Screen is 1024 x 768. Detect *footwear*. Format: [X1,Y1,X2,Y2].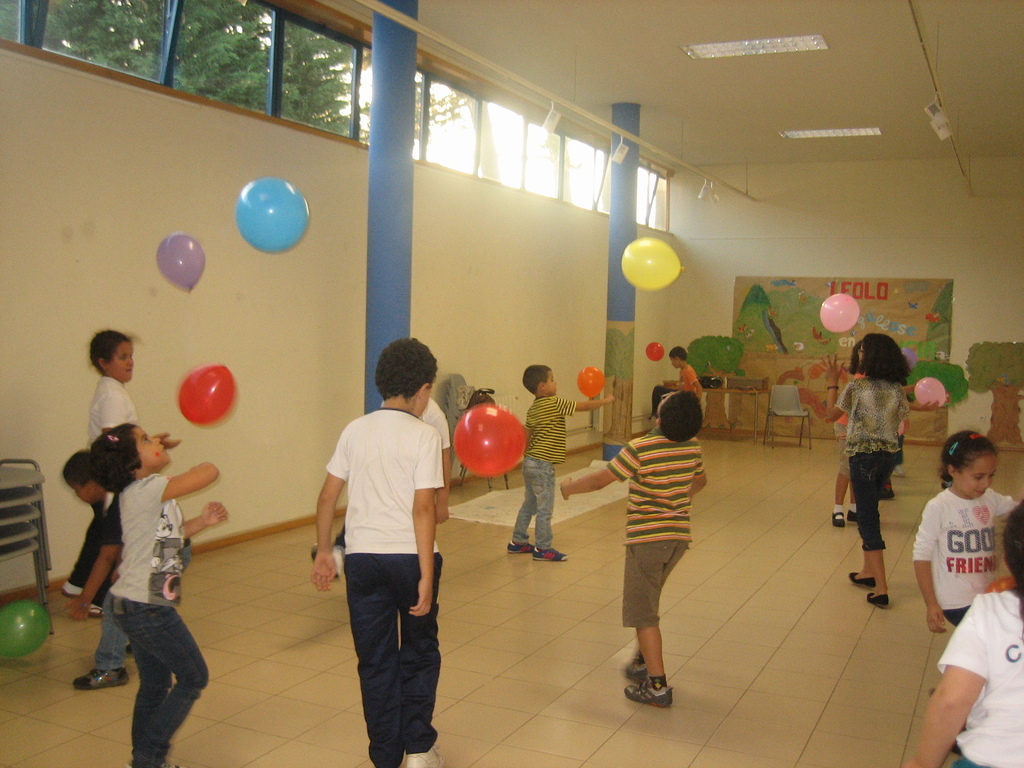
[307,545,338,579].
